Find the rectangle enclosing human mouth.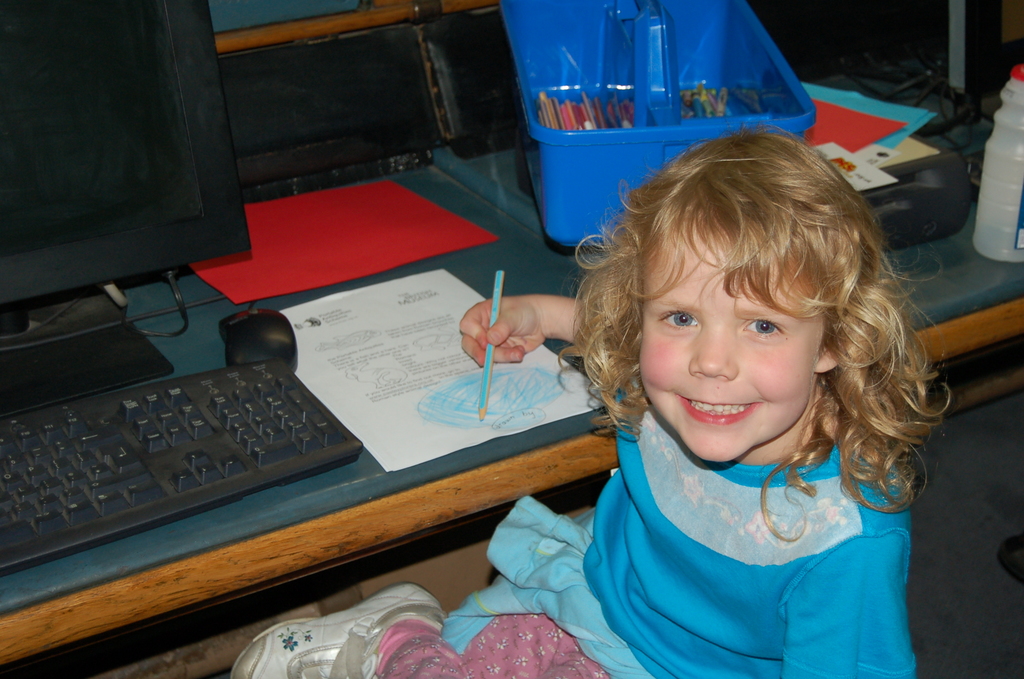
bbox=(675, 384, 767, 434).
